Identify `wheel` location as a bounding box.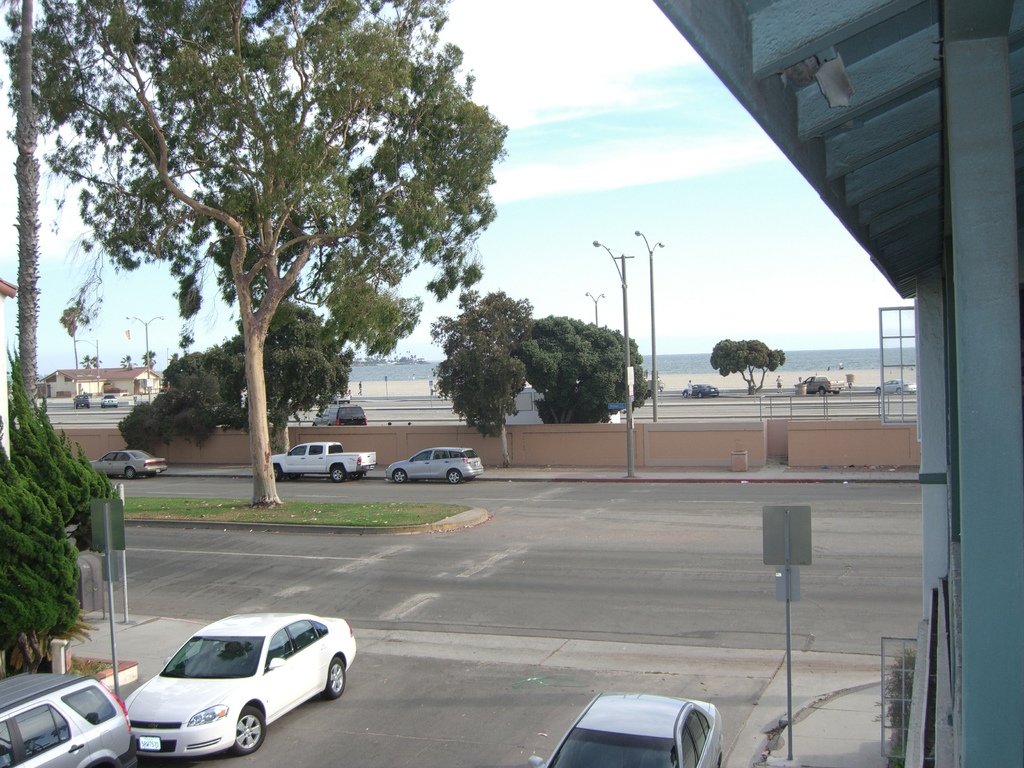
bbox(236, 708, 263, 753).
